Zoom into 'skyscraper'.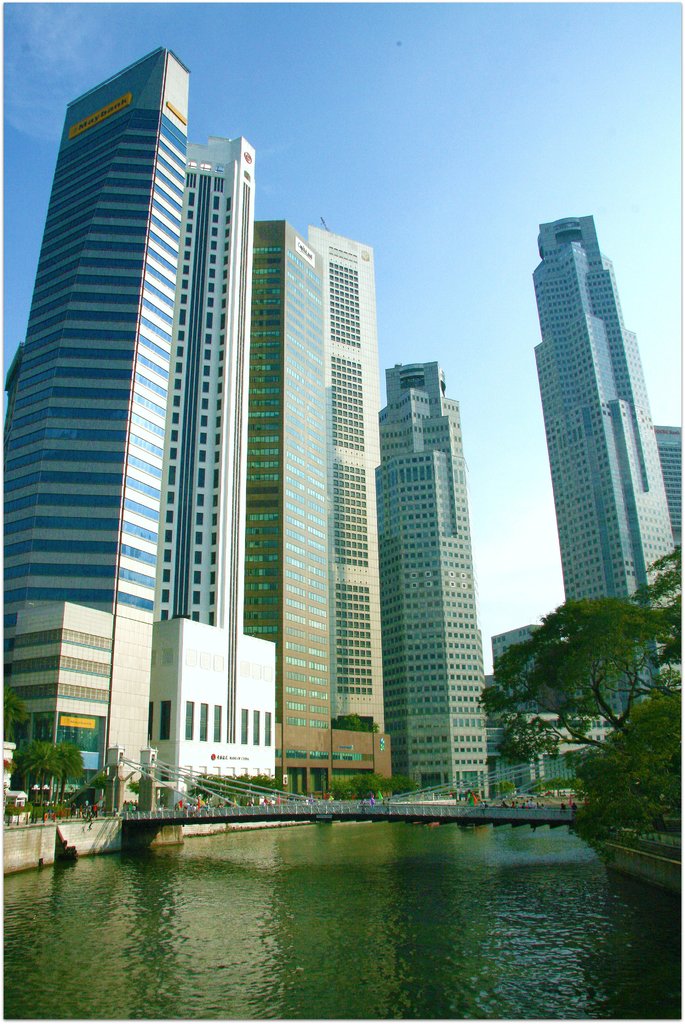
Zoom target: x1=253, y1=212, x2=396, y2=793.
